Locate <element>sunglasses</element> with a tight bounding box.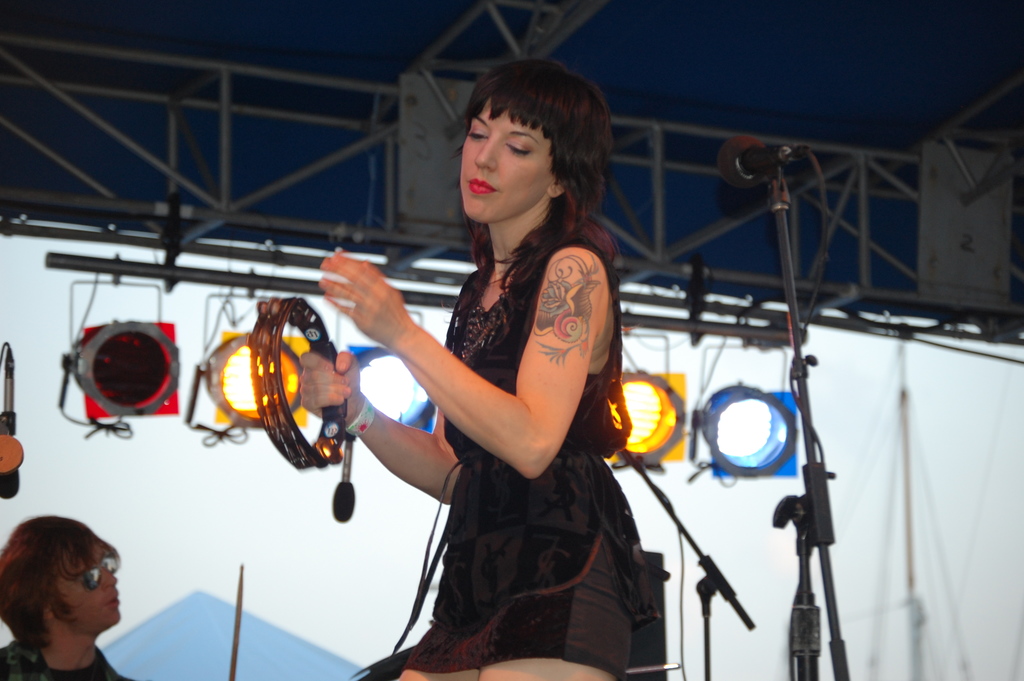
(76, 555, 119, 595).
